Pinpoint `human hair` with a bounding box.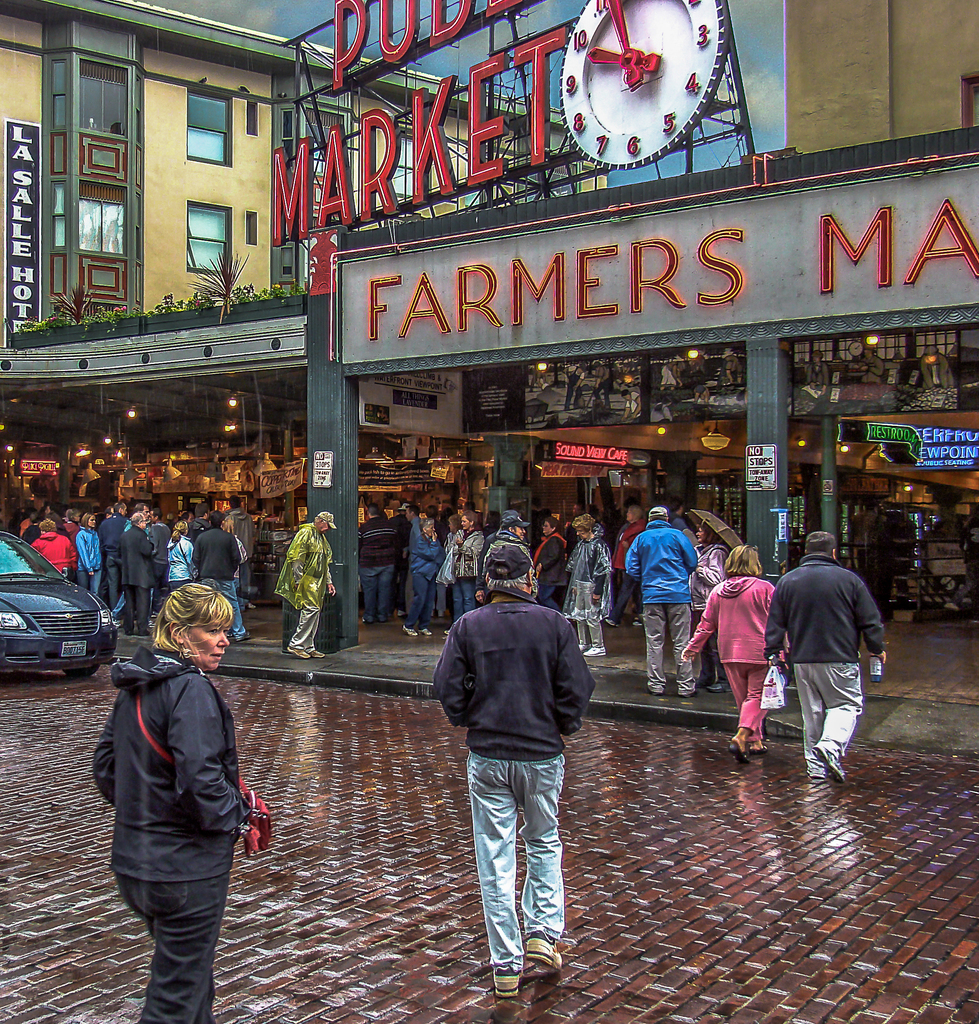
bbox(151, 582, 233, 666).
